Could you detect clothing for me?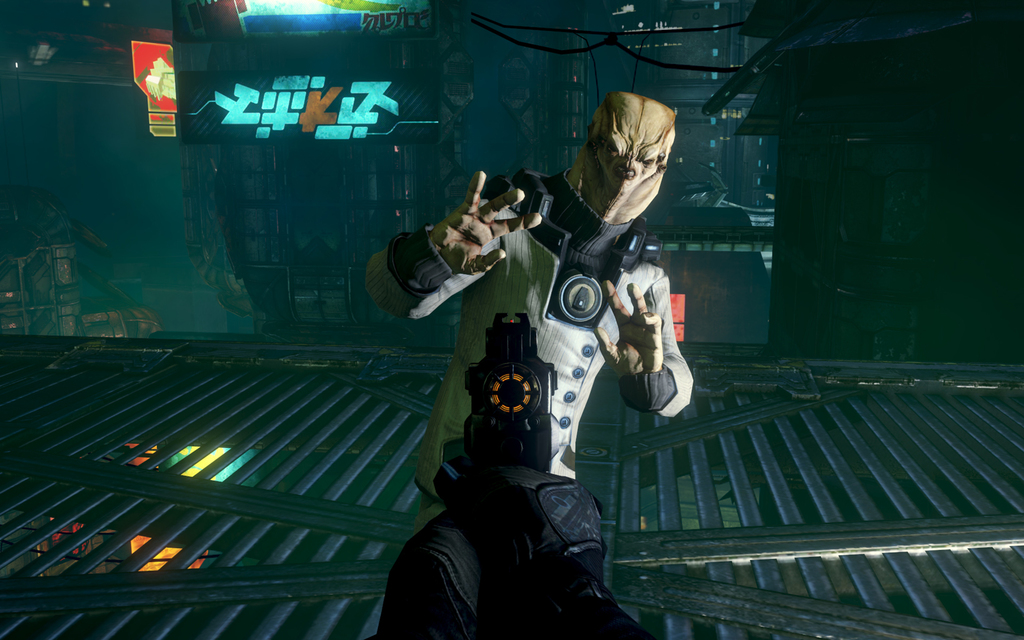
Detection result: bbox=(392, 173, 667, 575).
